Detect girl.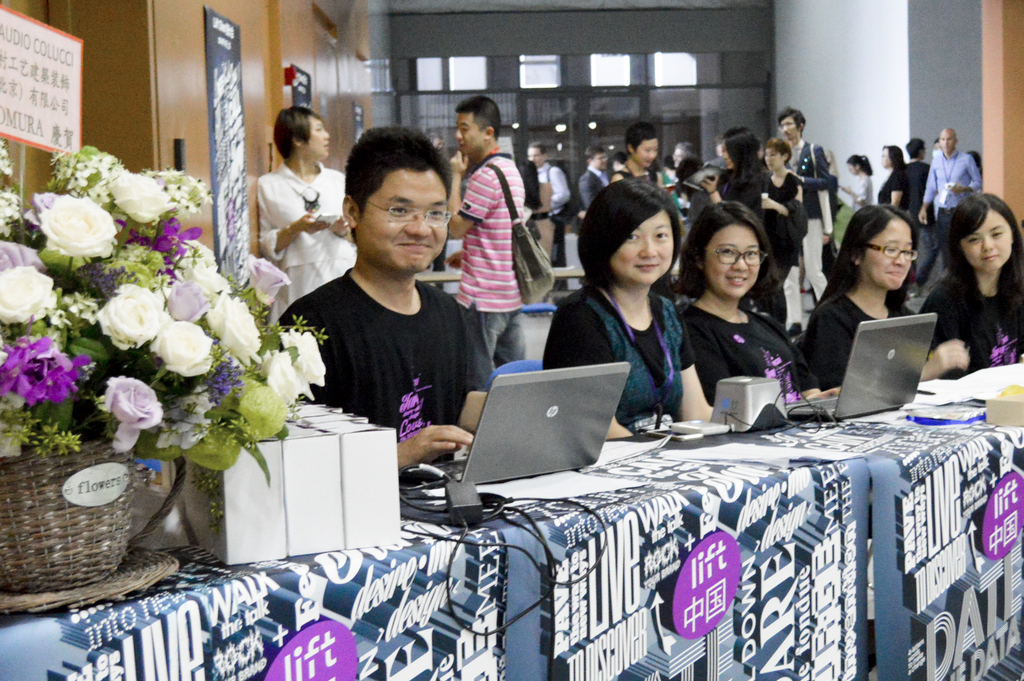
Detected at bbox=(918, 192, 1023, 380).
